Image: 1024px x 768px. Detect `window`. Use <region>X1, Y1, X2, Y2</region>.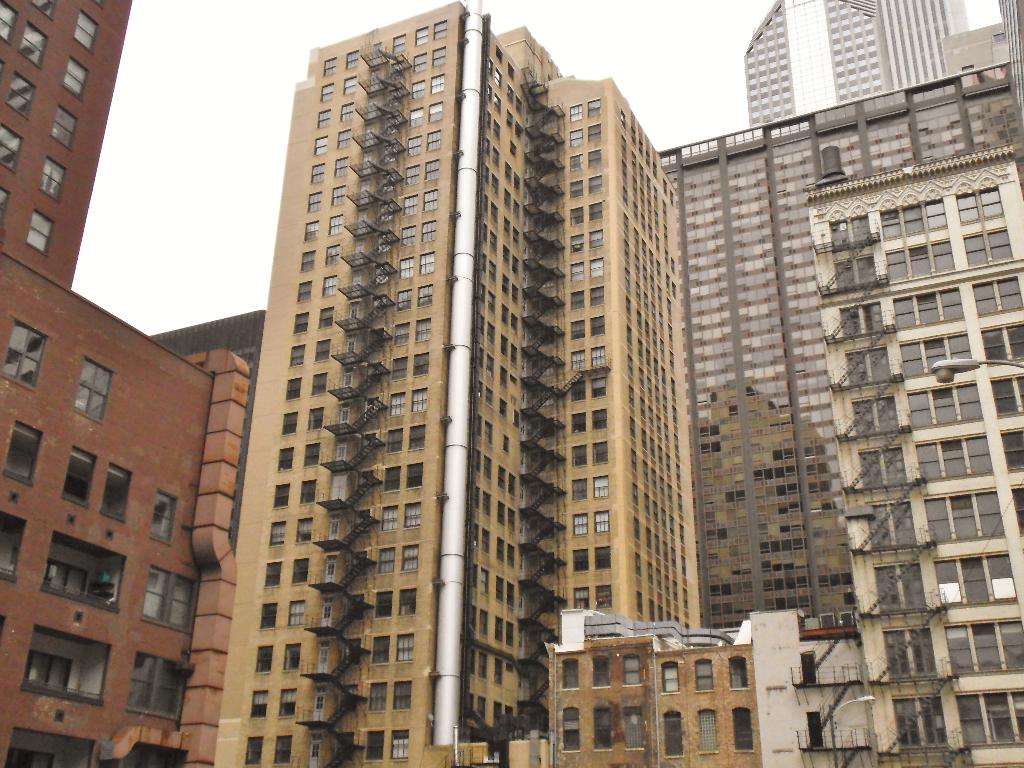
<region>515, 316, 528, 333</region>.
